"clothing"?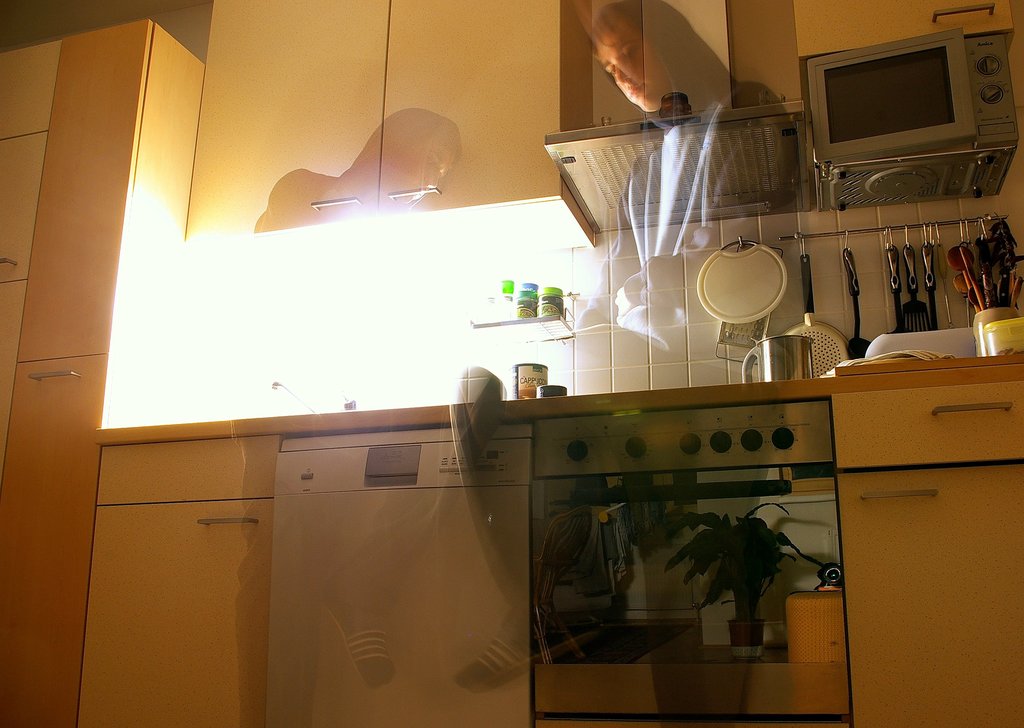
[x1=552, y1=82, x2=802, y2=403]
